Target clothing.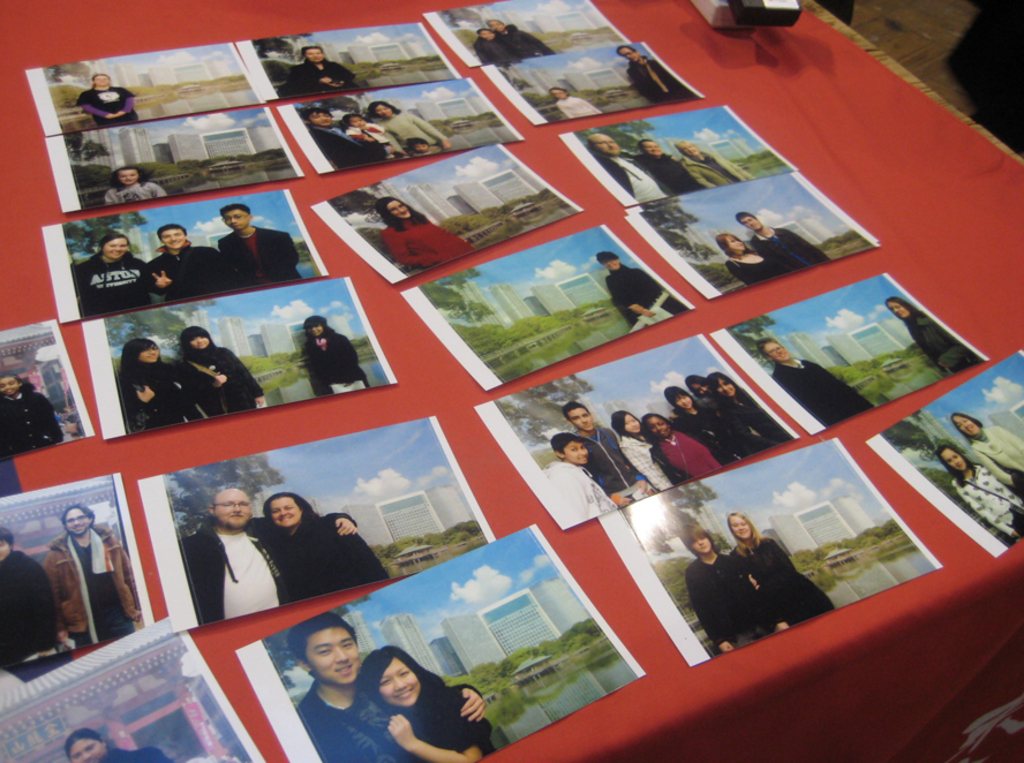
Target region: [x1=303, y1=326, x2=369, y2=396].
